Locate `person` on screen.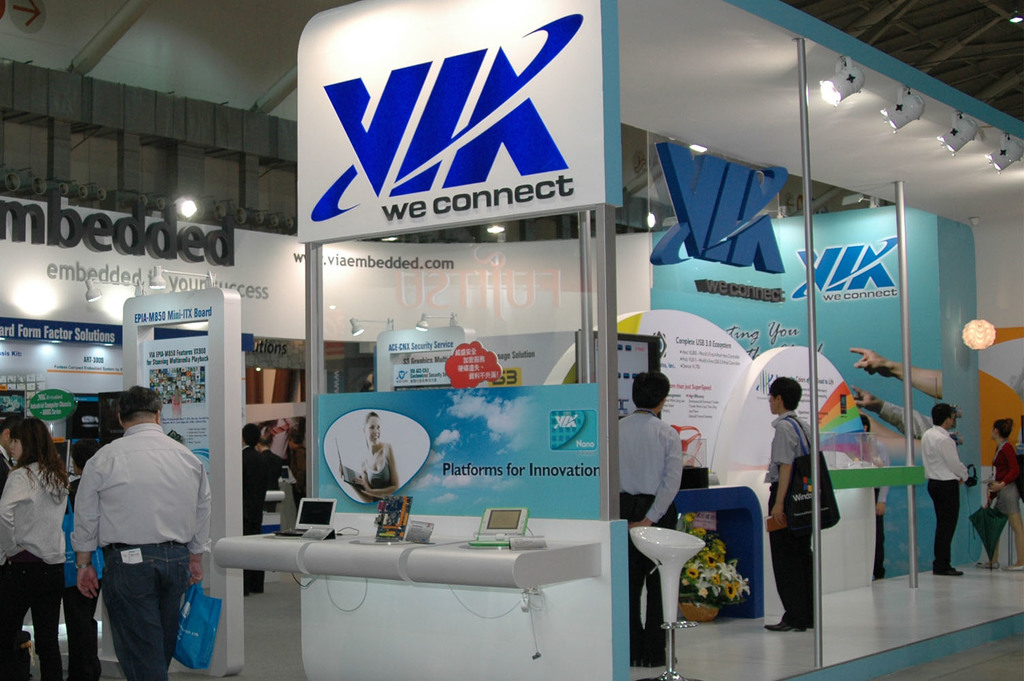
On screen at x1=242, y1=424, x2=271, y2=595.
